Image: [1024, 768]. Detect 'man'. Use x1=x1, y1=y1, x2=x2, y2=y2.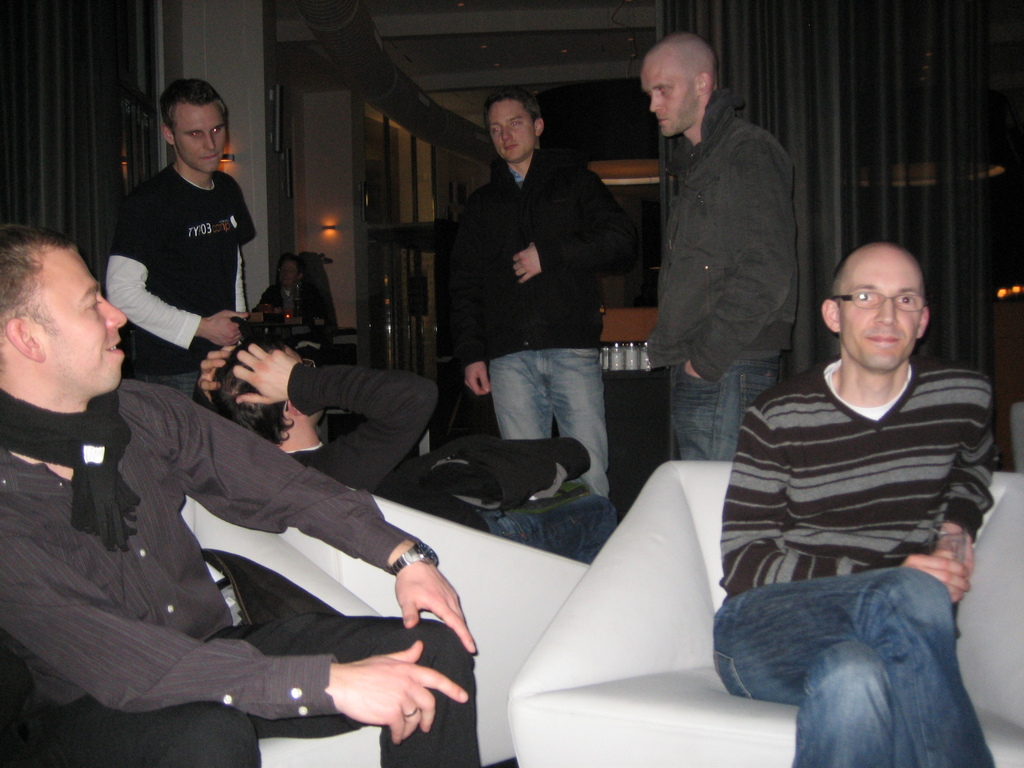
x1=712, y1=244, x2=1002, y2=767.
